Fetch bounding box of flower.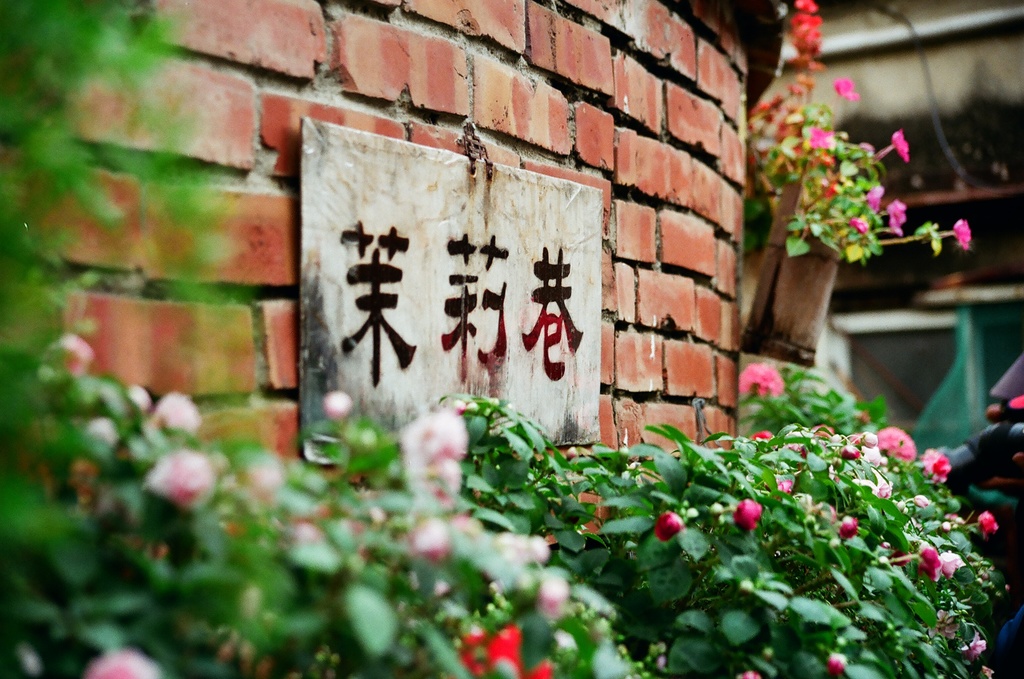
Bbox: BBox(651, 514, 683, 541).
